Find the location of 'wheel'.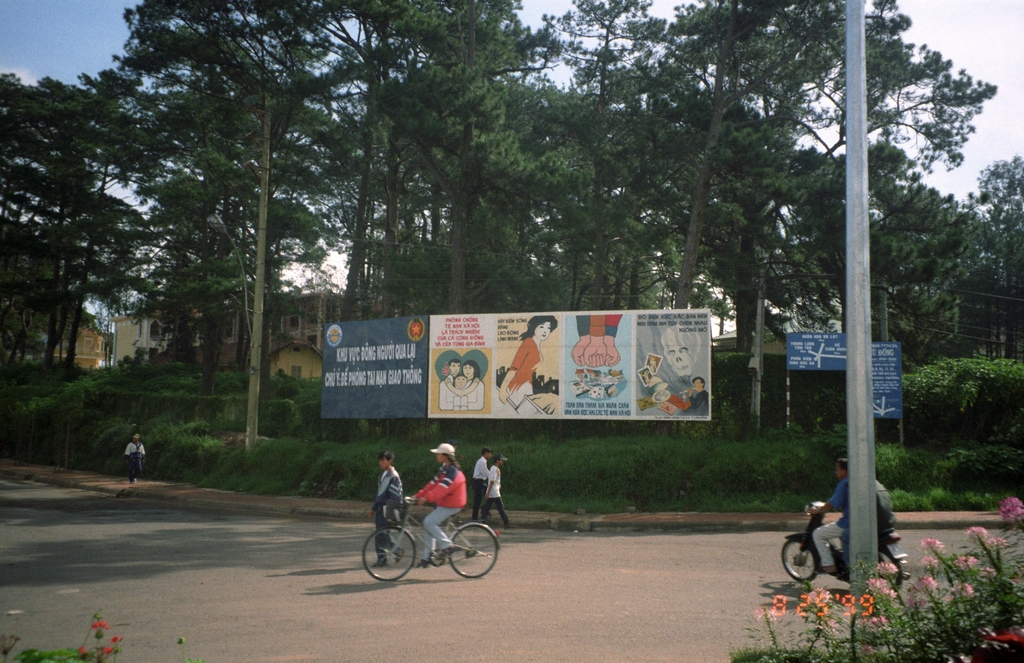
Location: 447, 526, 497, 577.
